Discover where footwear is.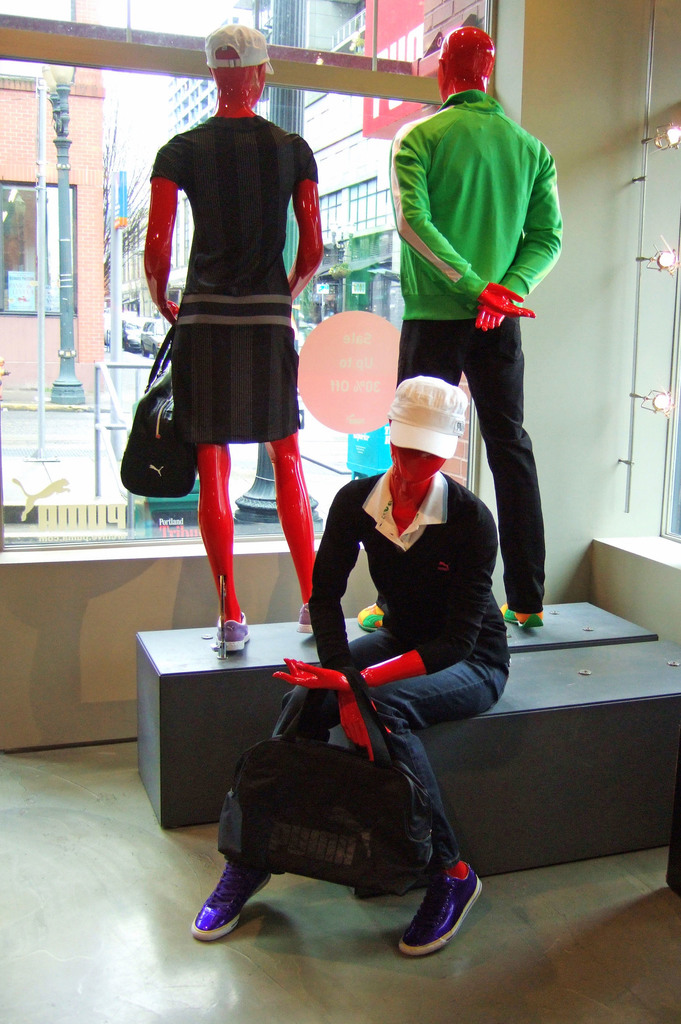
Discovered at bbox=[188, 860, 276, 941].
